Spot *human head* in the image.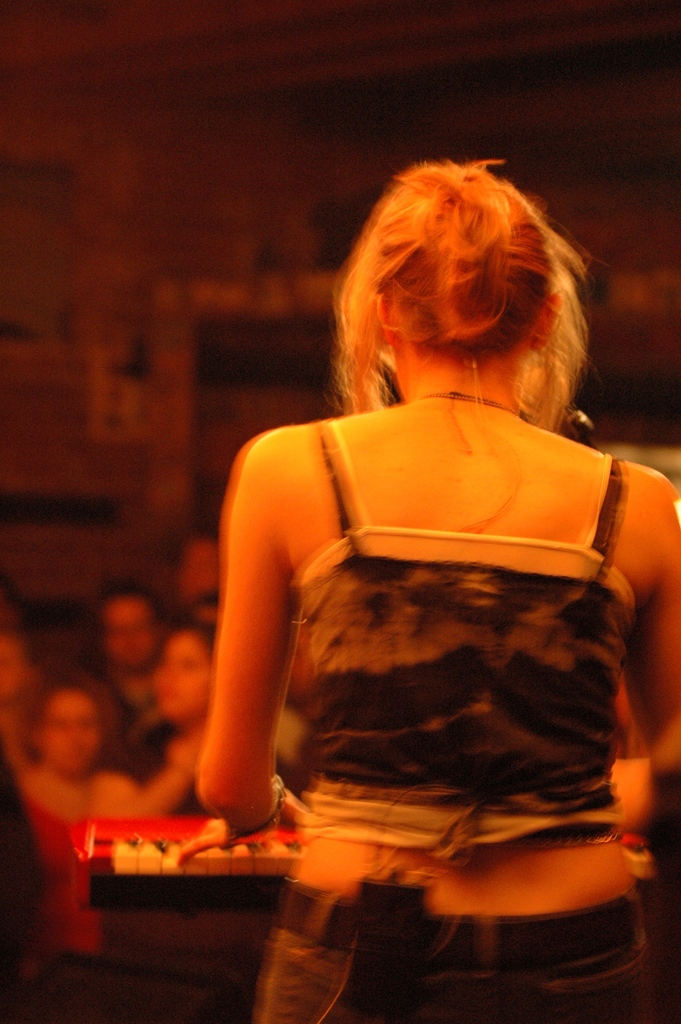
*human head* found at locate(91, 585, 156, 676).
